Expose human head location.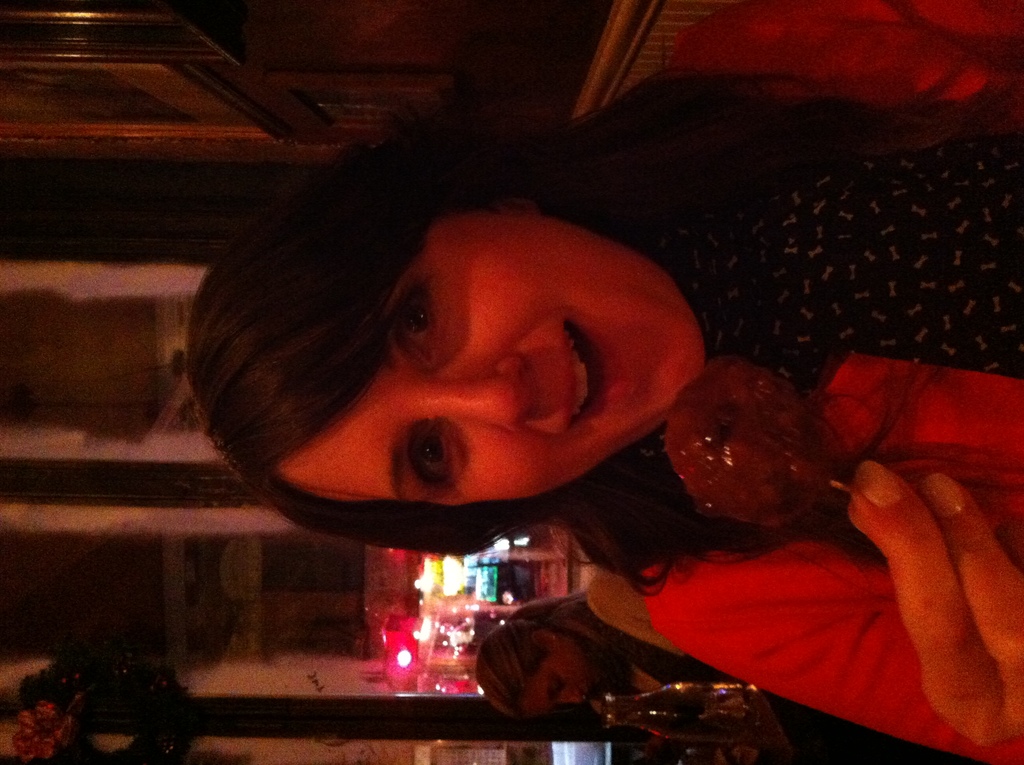
Exposed at box=[184, 188, 705, 538].
